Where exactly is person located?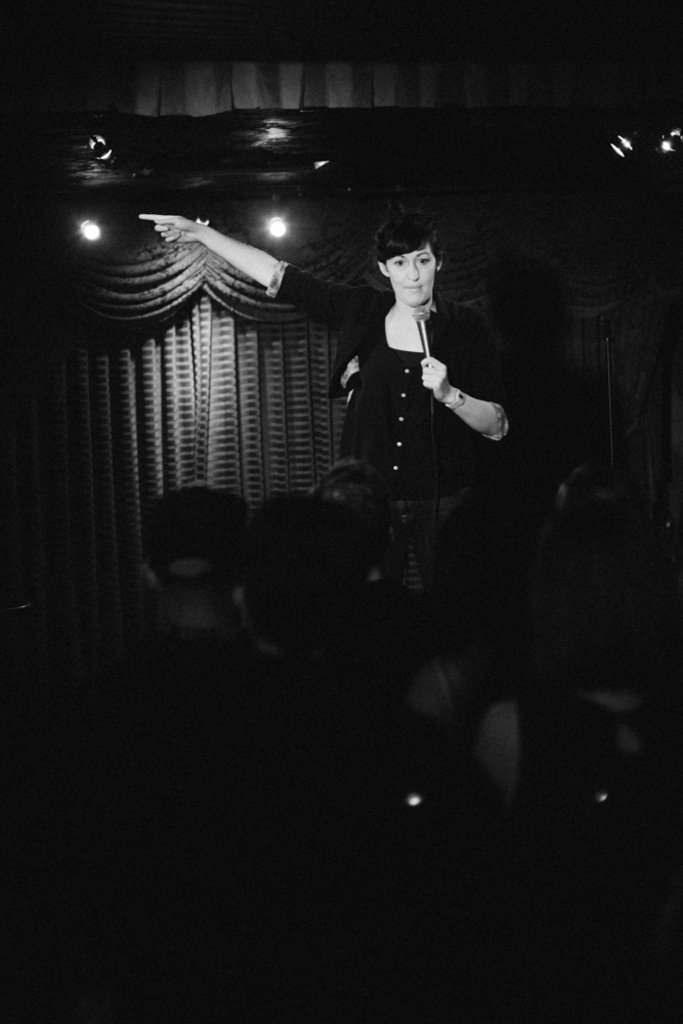
Its bounding box is [379, 466, 562, 739].
